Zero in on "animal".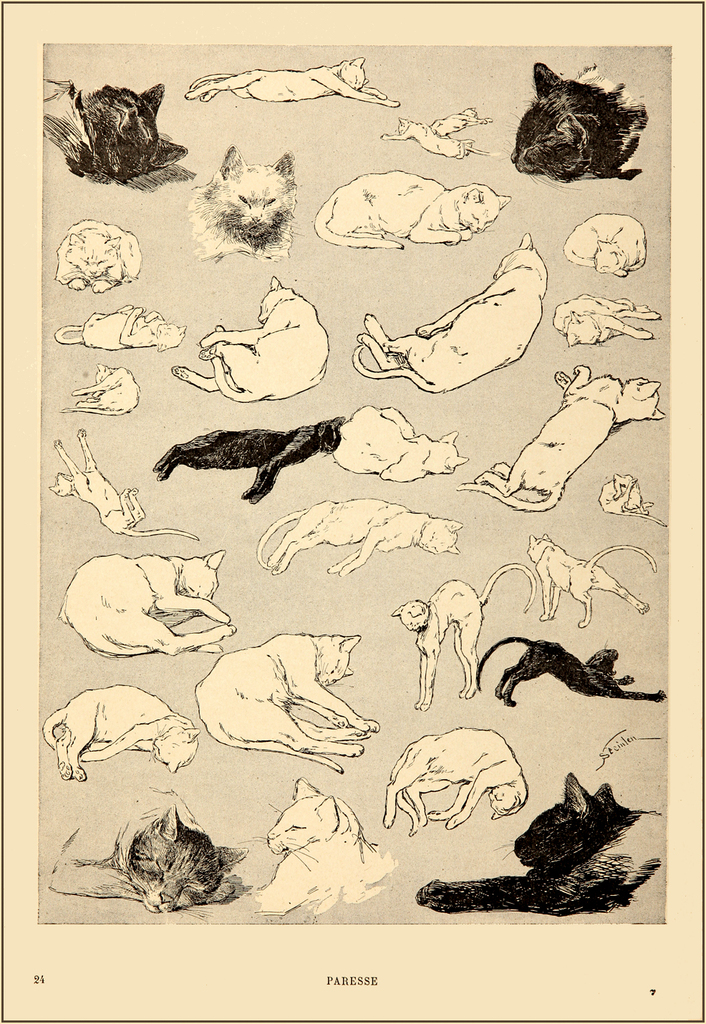
Zeroed in: bbox(387, 726, 536, 839).
